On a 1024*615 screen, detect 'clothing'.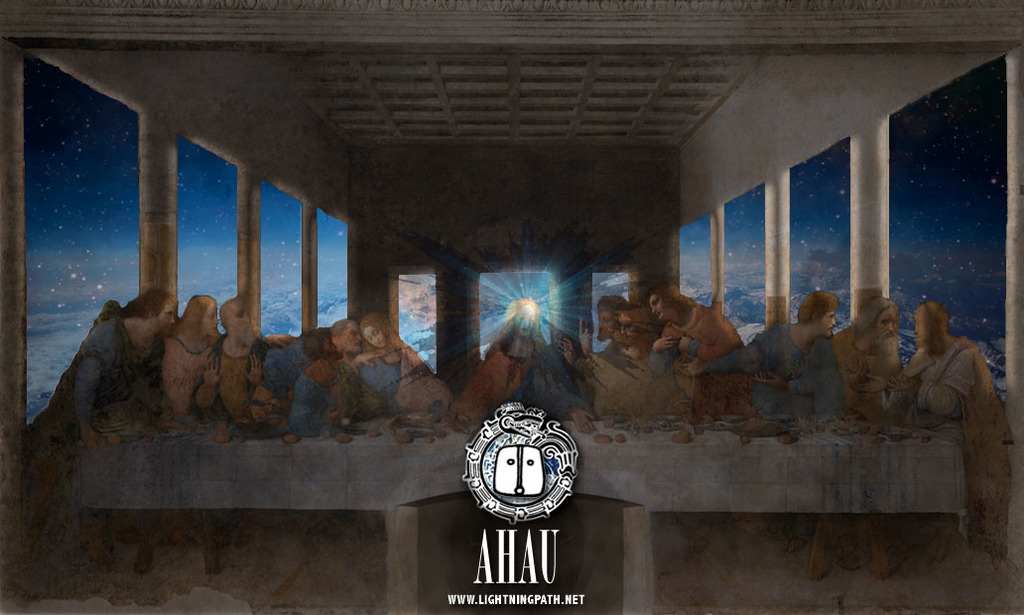
Rect(895, 299, 999, 510).
